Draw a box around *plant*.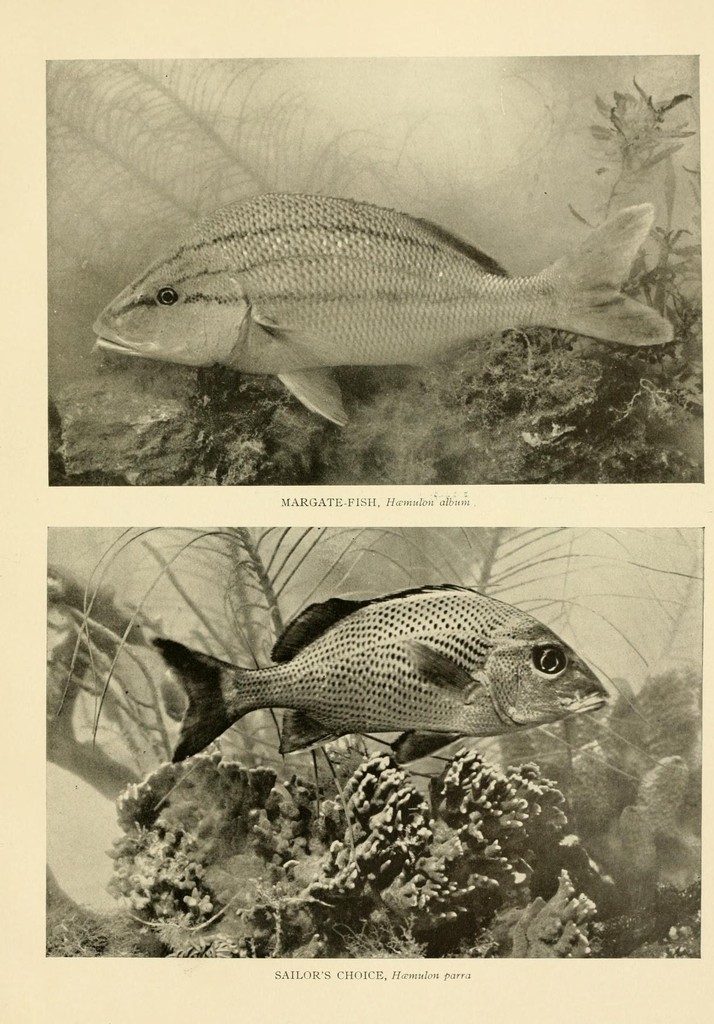
x1=107, y1=742, x2=617, y2=960.
